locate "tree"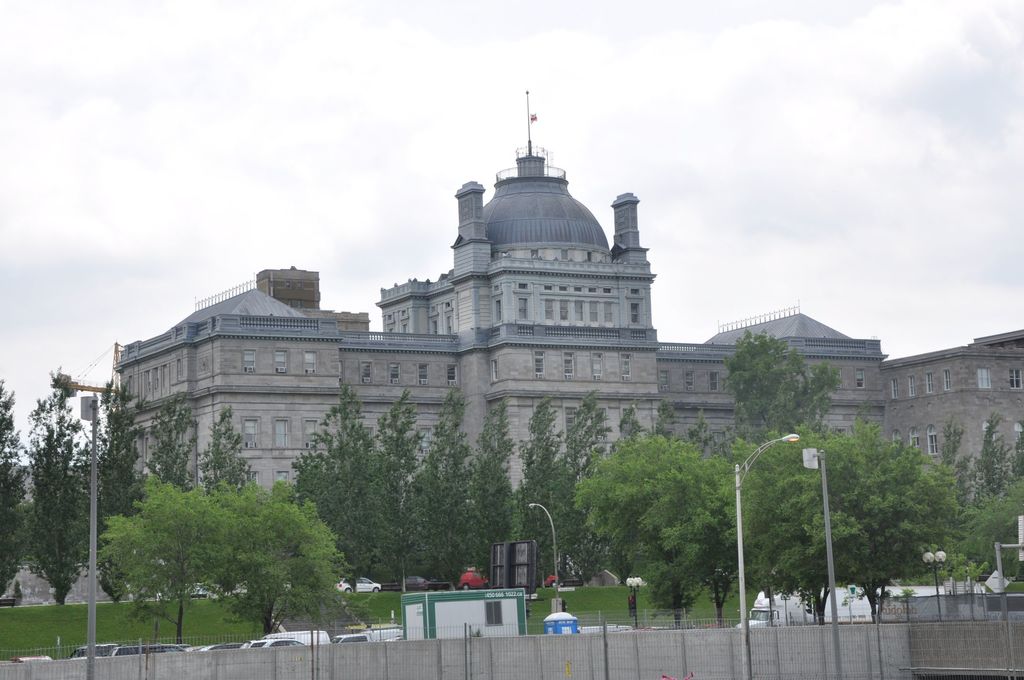
pyautogui.locateOnScreen(729, 318, 836, 449)
